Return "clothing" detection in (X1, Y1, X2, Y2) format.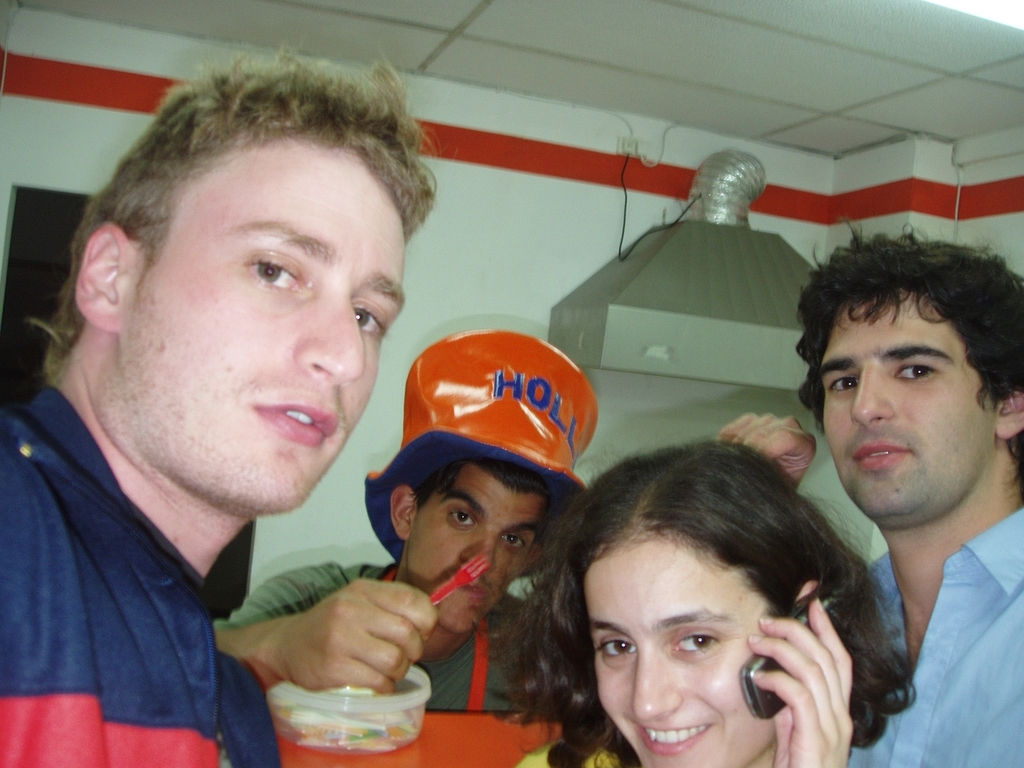
(0, 362, 270, 767).
